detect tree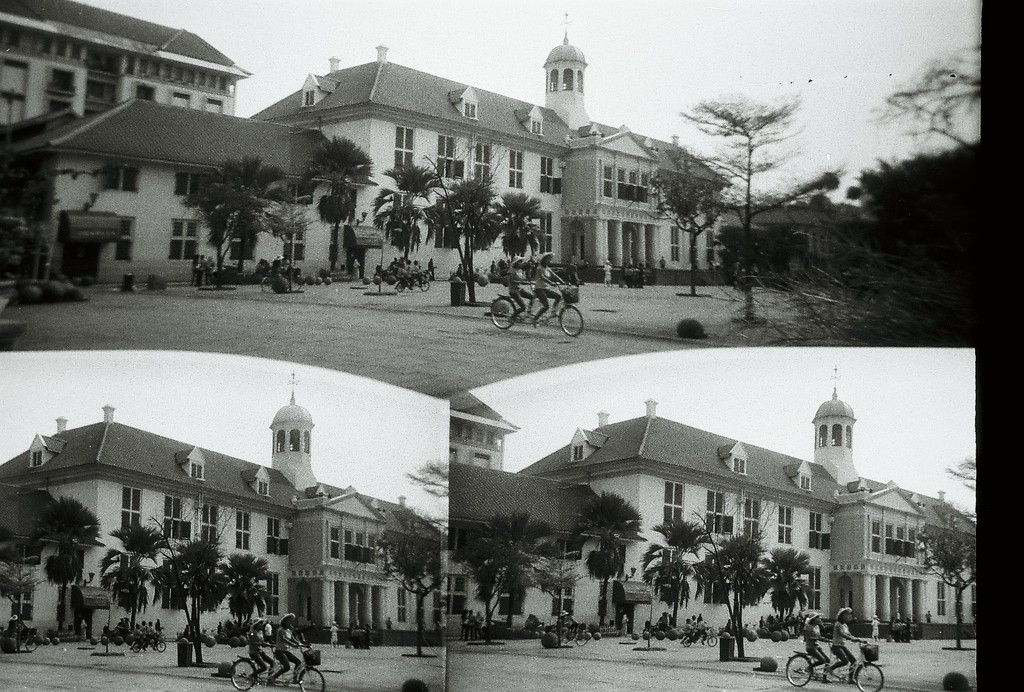
[left=945, top=453, right=975, bottom=489]
